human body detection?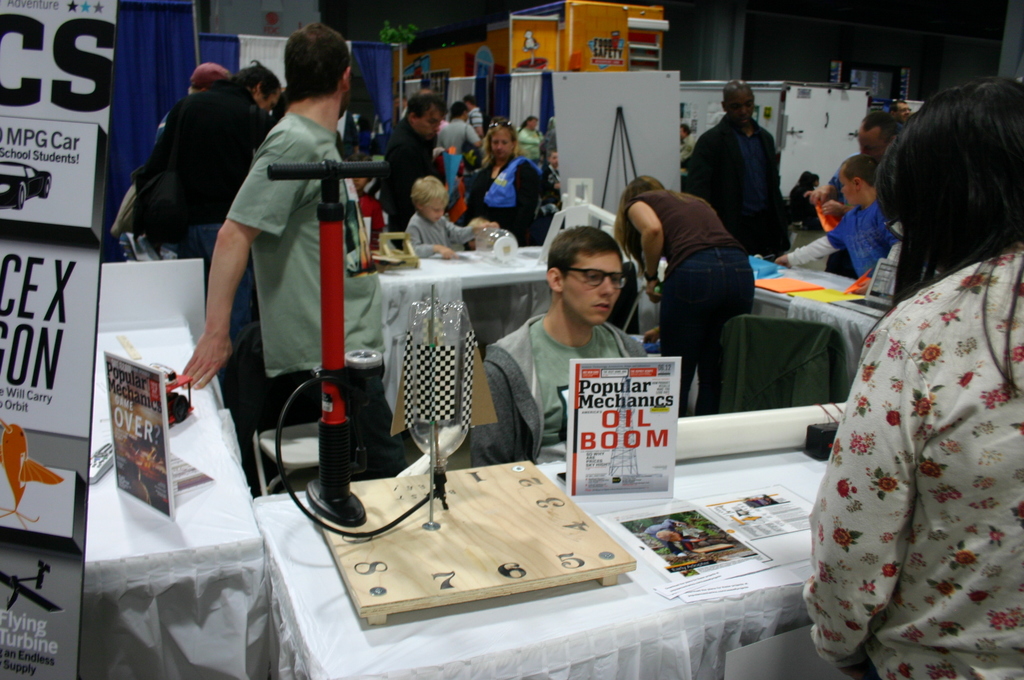
607,179,753,417
